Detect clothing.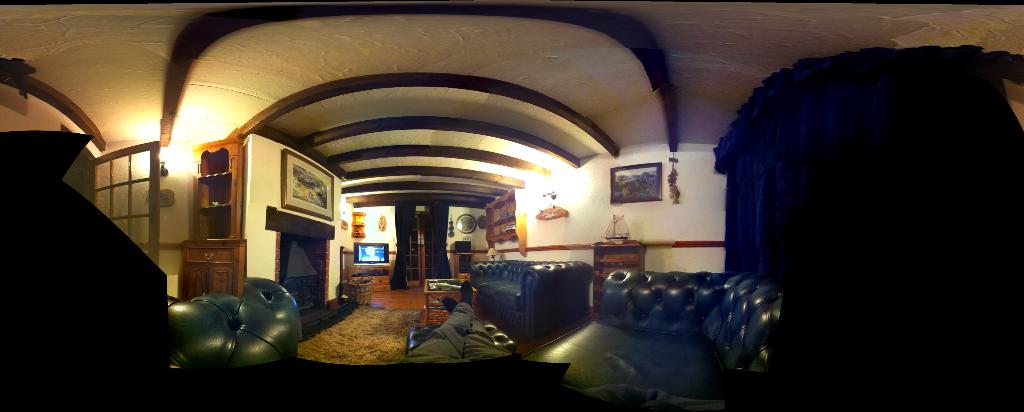
Detected at x1=400 y1=295 x2=506 y2=360.
